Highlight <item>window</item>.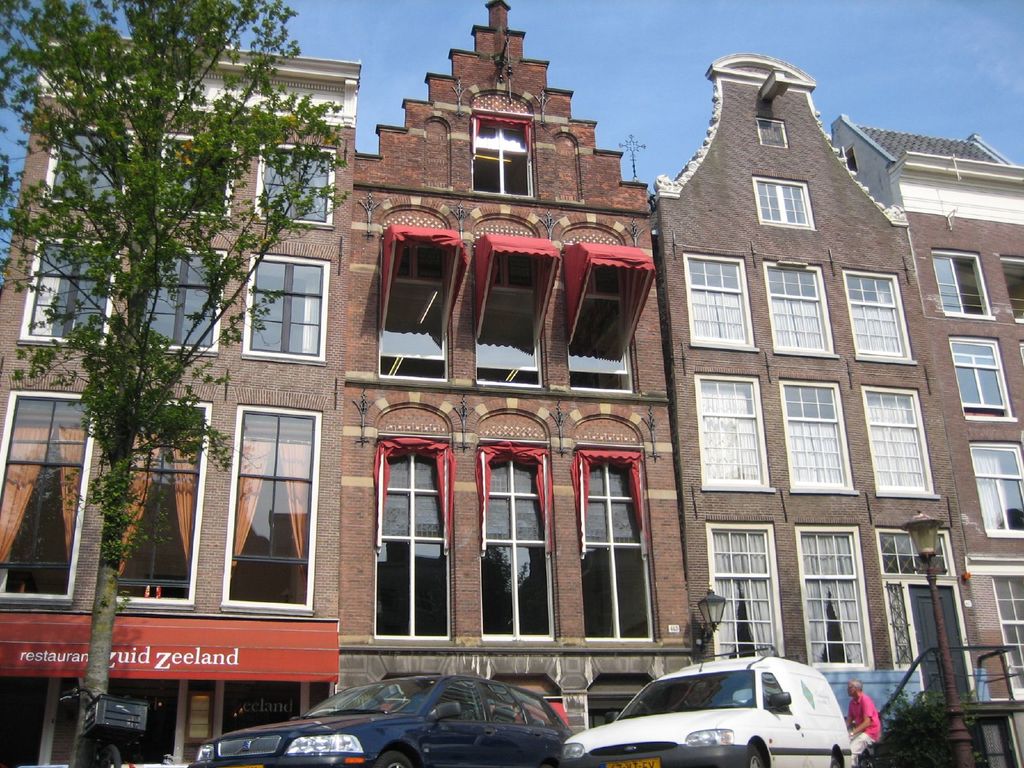
Highlighted region: detection(475, 122, 536, 198).
